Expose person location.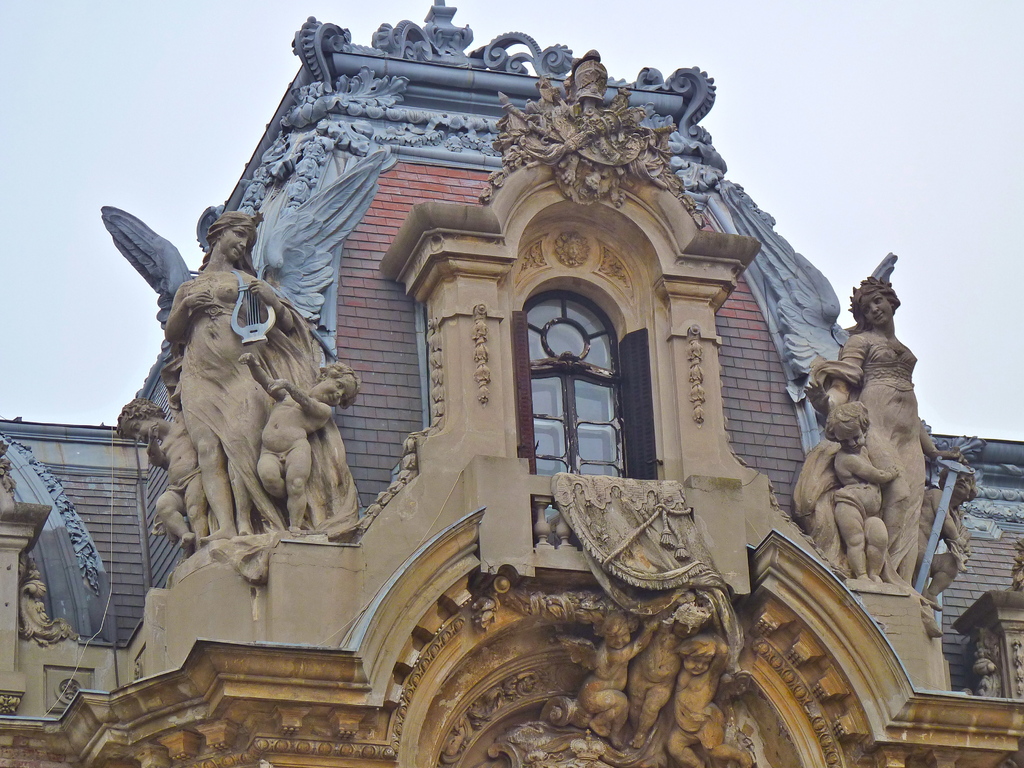
Exposed at (115,400,221,549).
